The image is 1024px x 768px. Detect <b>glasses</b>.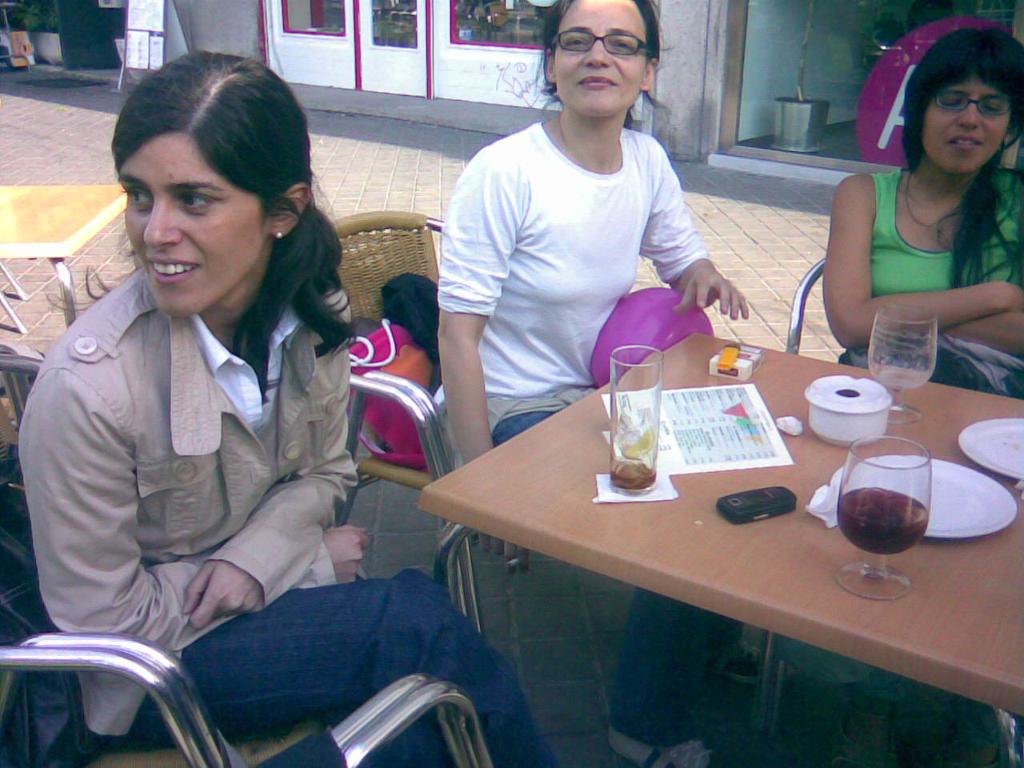
Detection: pyautogui.locateOnScreen(552, 31, 651, 58).
